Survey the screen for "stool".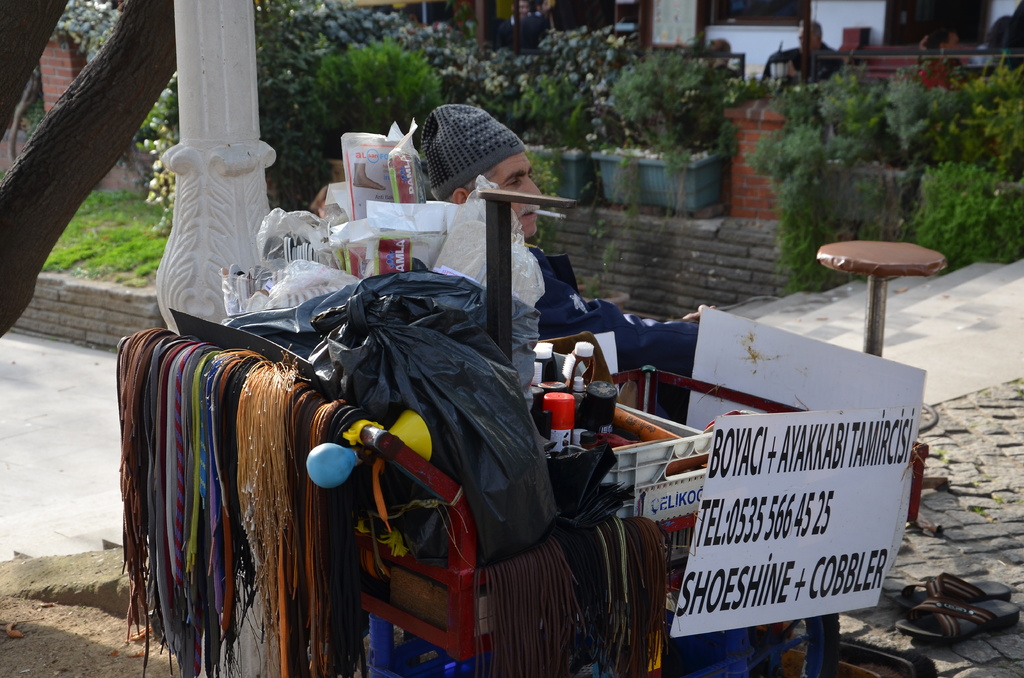
Survey found: (817,236,954,522).
